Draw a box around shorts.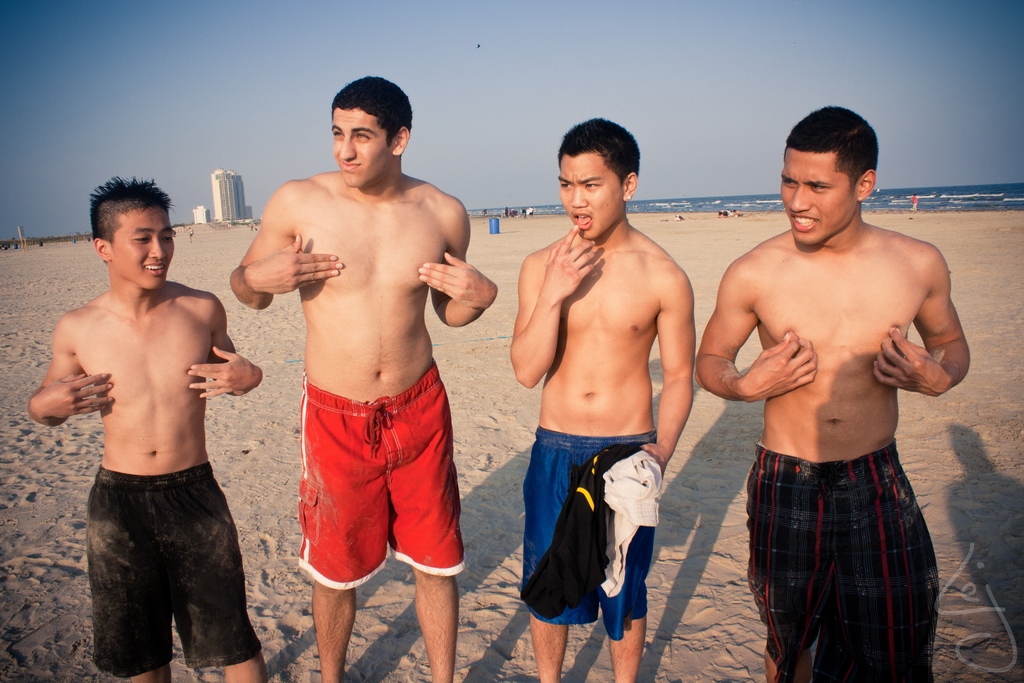
x1=83 y1=462 x2=266 y2=672.
